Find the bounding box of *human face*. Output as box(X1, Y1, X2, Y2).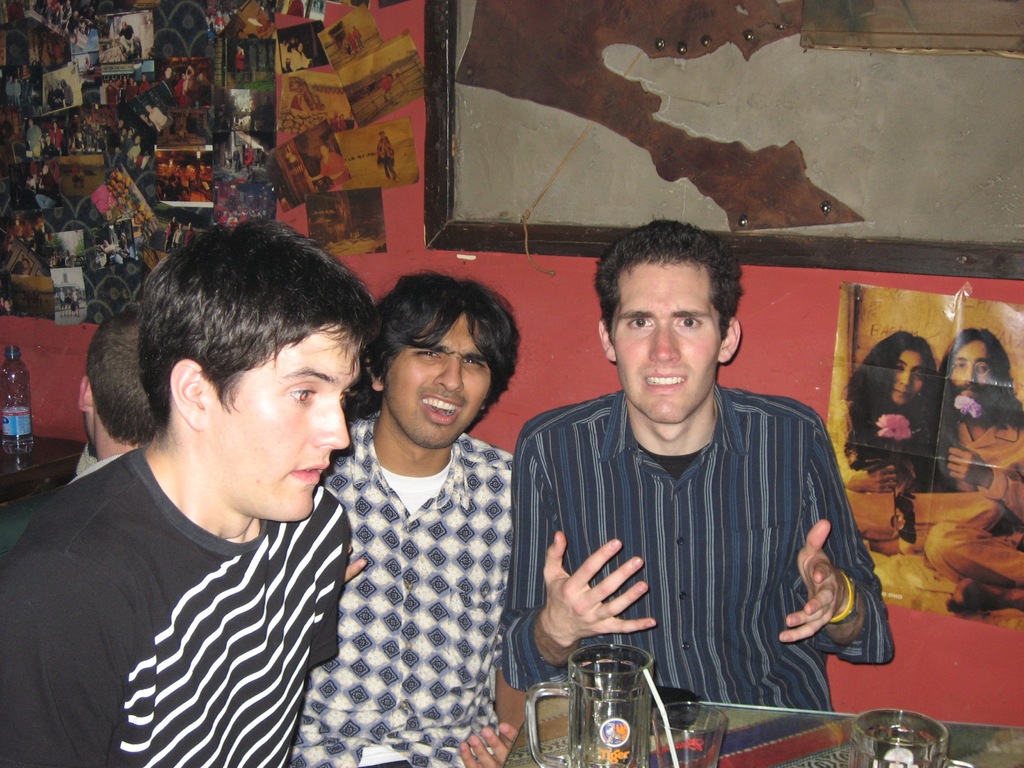
box(945, 339, 993, 411).
